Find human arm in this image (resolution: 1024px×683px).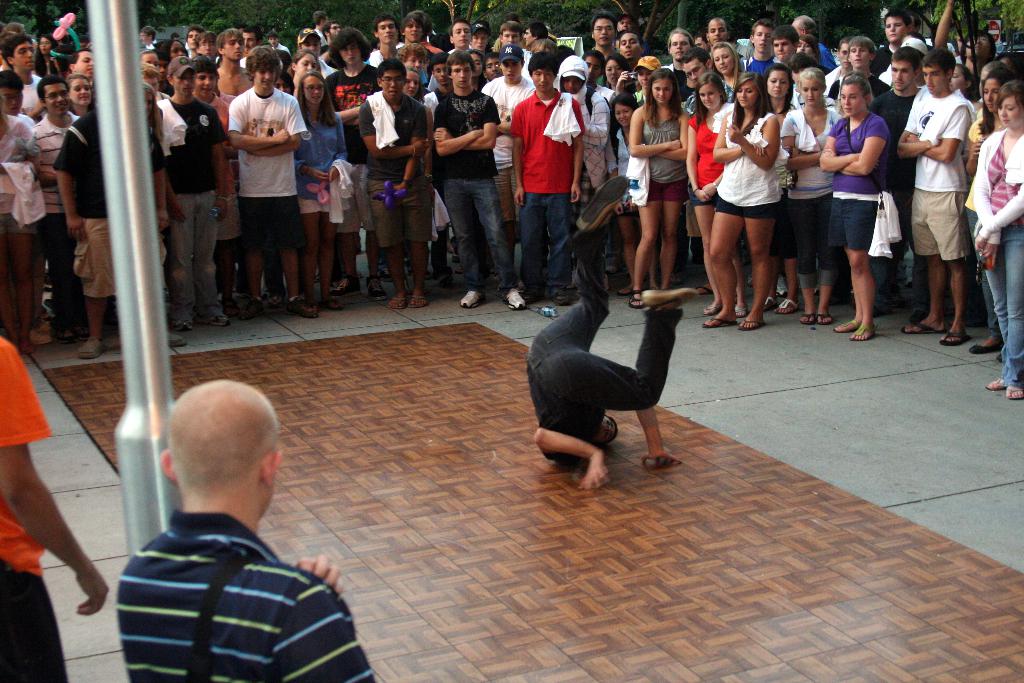
box=[278, 584, 375, 682].
